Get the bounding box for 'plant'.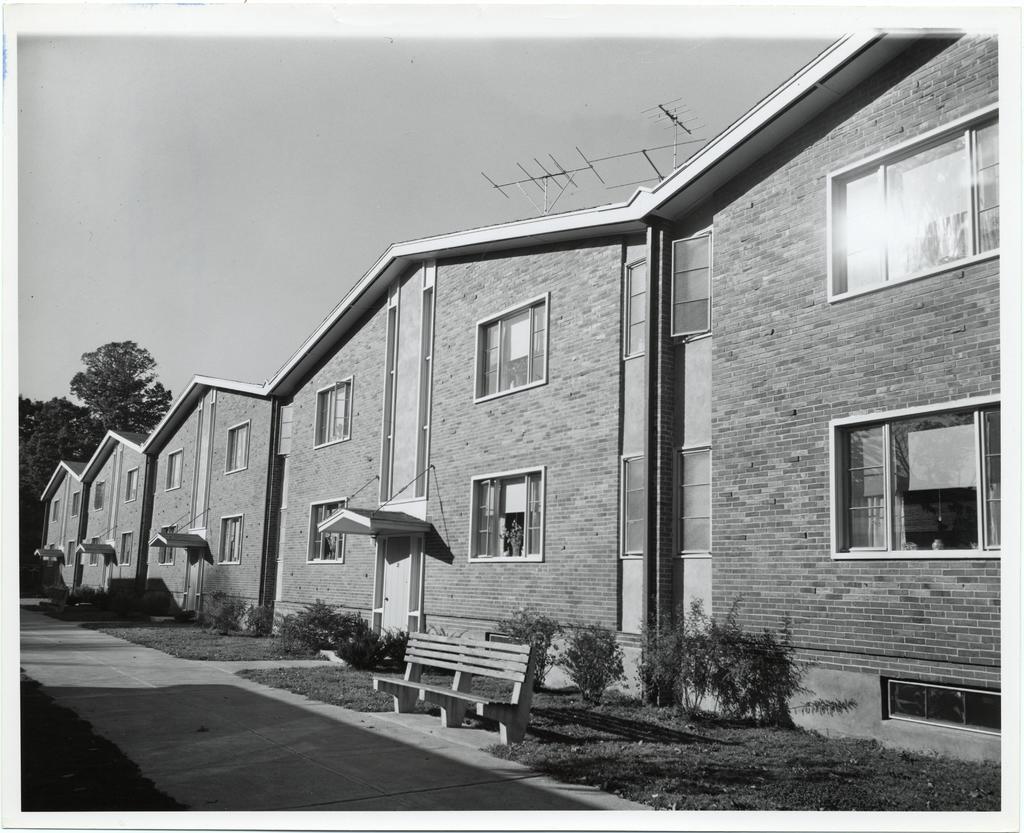
bbox=(667, 619, 822, 727).
